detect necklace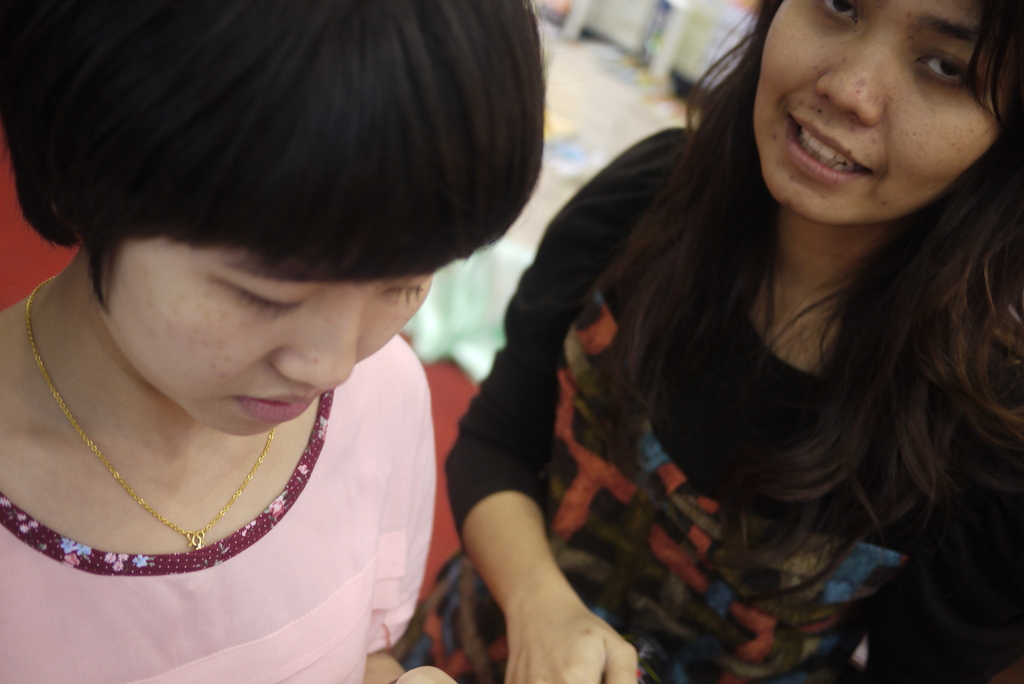
pyautogui.locateOnScreen(25, 275, 273, 549)
